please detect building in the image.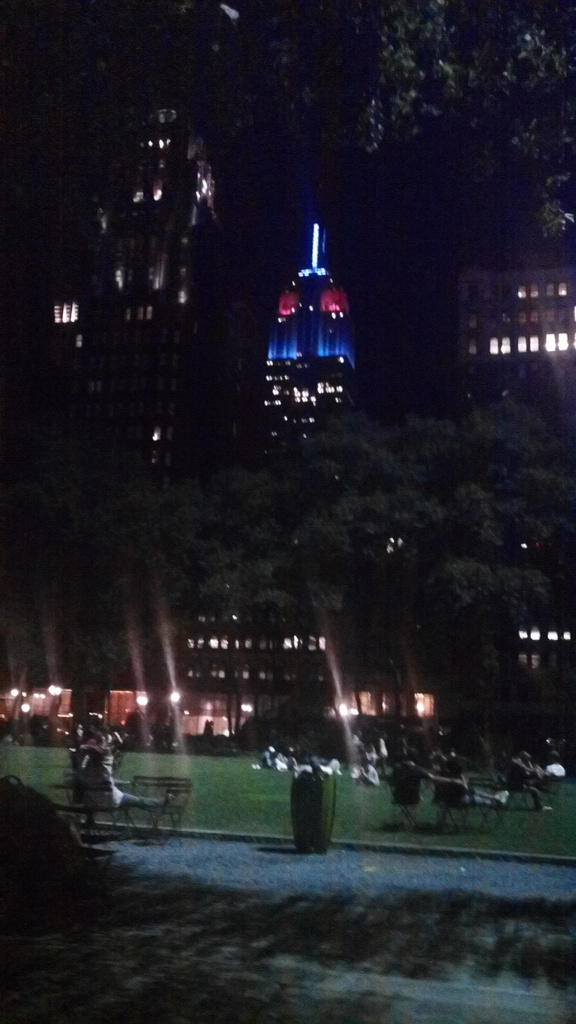
Rect(0, 0, 575, 775).
